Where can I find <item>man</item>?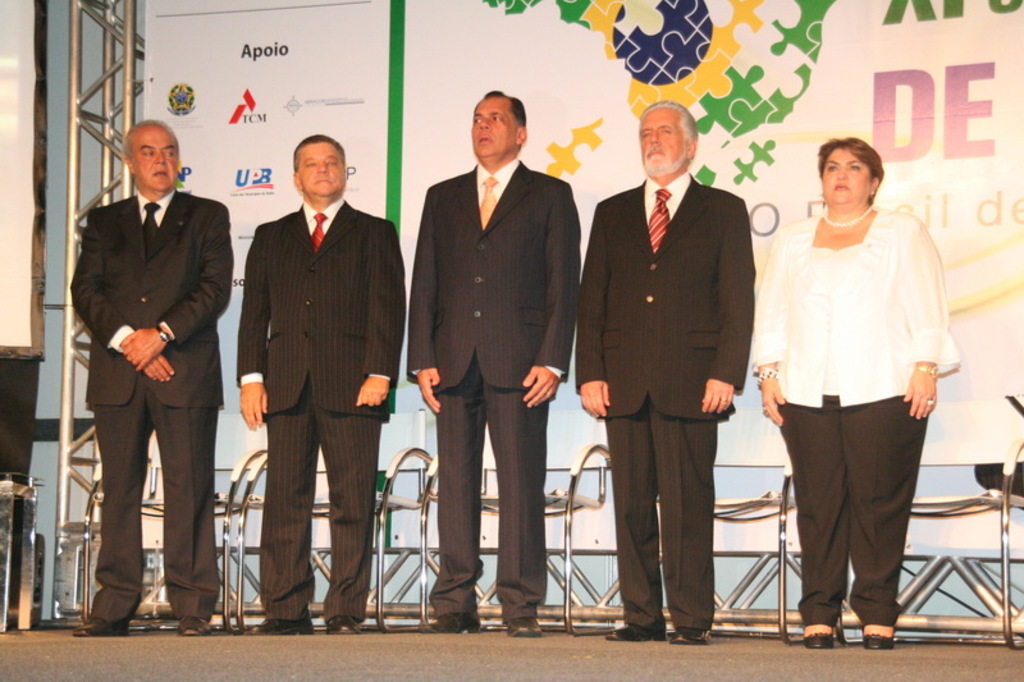
You can find it at [left=404, top=60, right=577, bottom=631].
